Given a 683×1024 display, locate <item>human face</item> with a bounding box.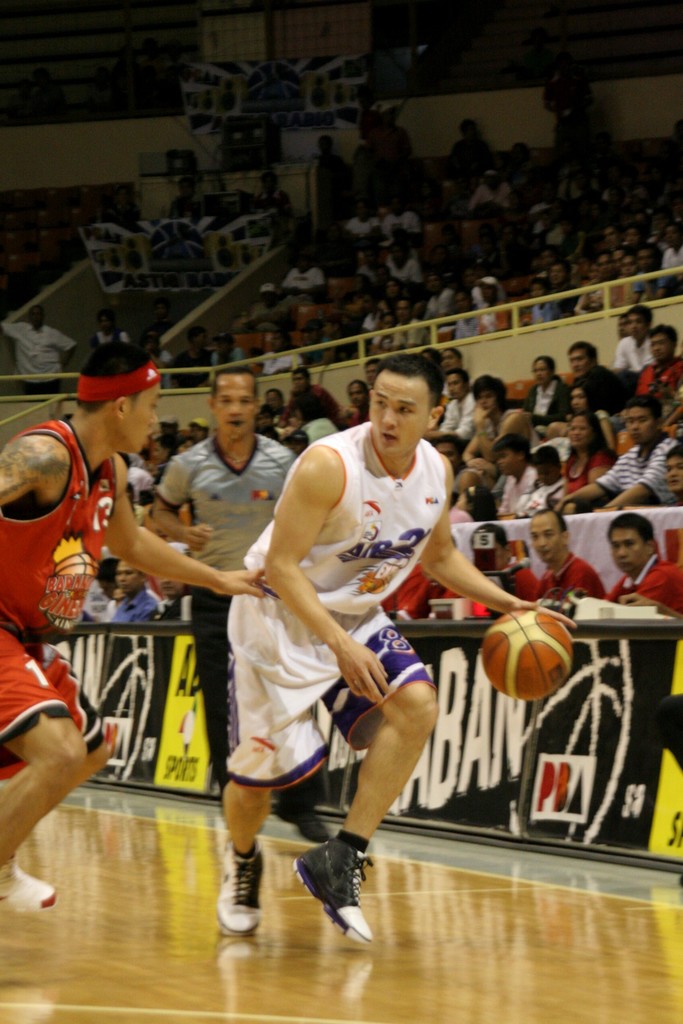
Located: crop(261, 390, 279, 413).
